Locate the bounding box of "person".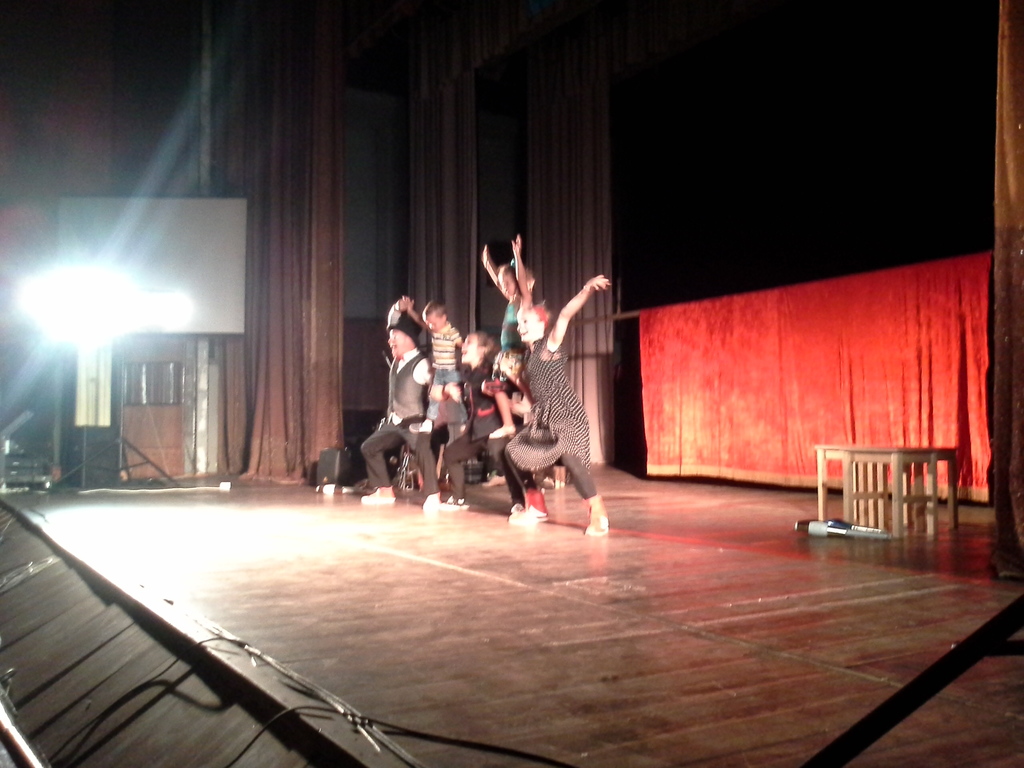
Bounding box: 505:276:608:536.
